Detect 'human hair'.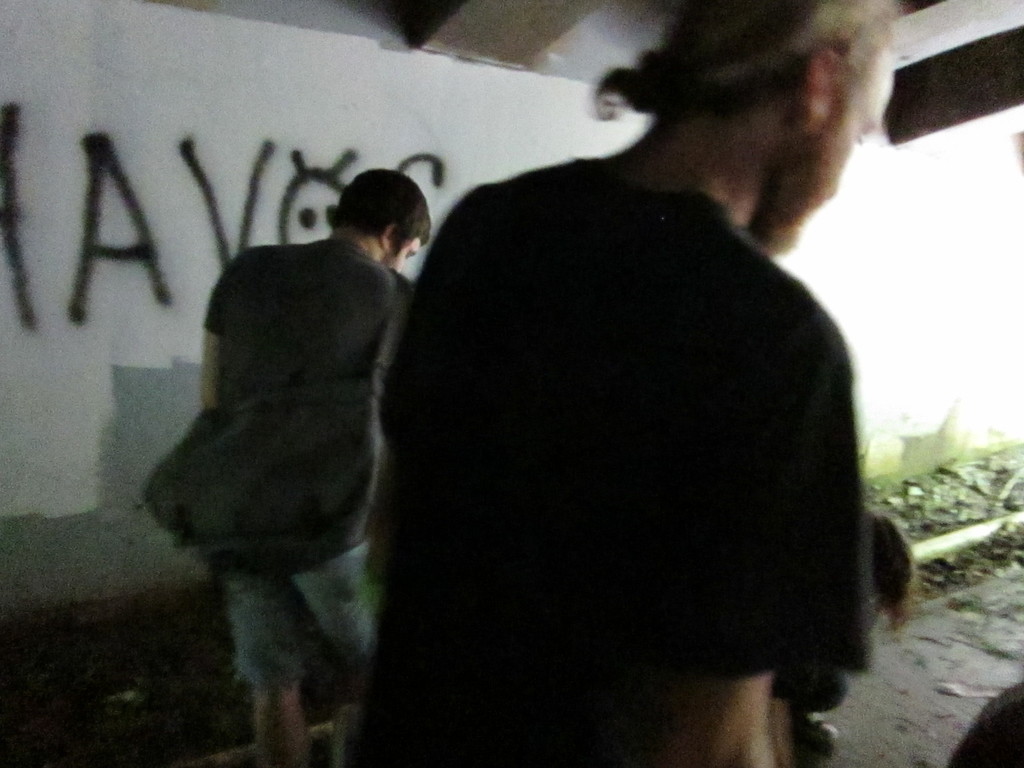
Detected at <region>324, 164, 418, 252</region>.
